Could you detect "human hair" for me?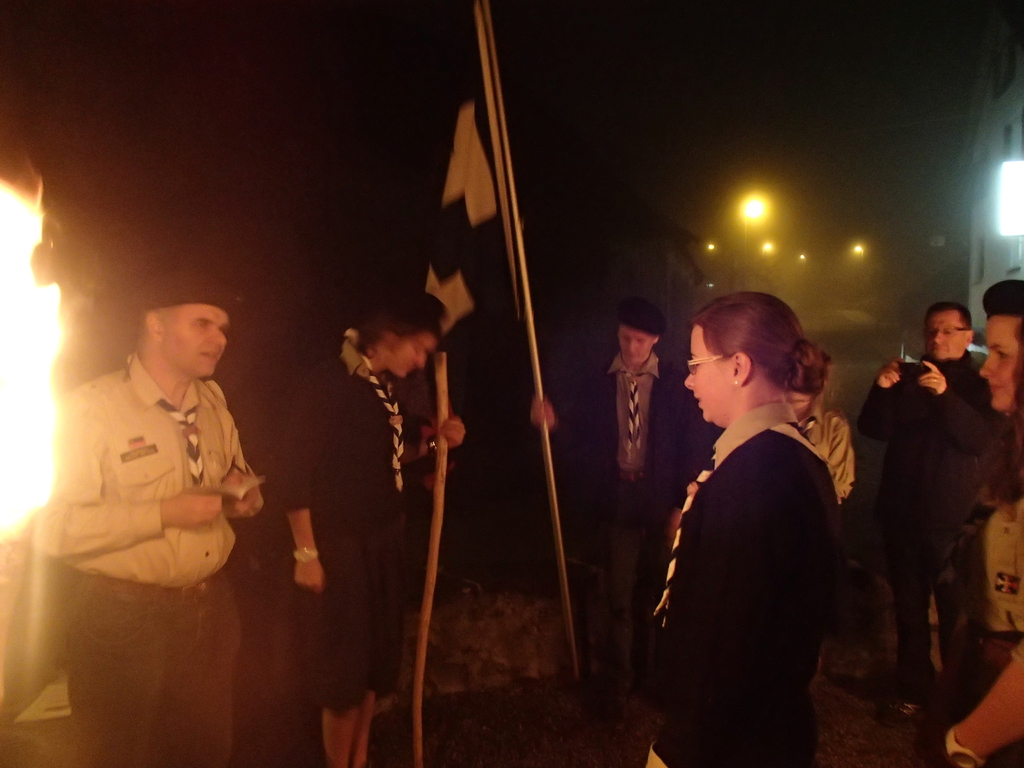
Detection result: (left=140, top=301, right=184, bottom=342).
